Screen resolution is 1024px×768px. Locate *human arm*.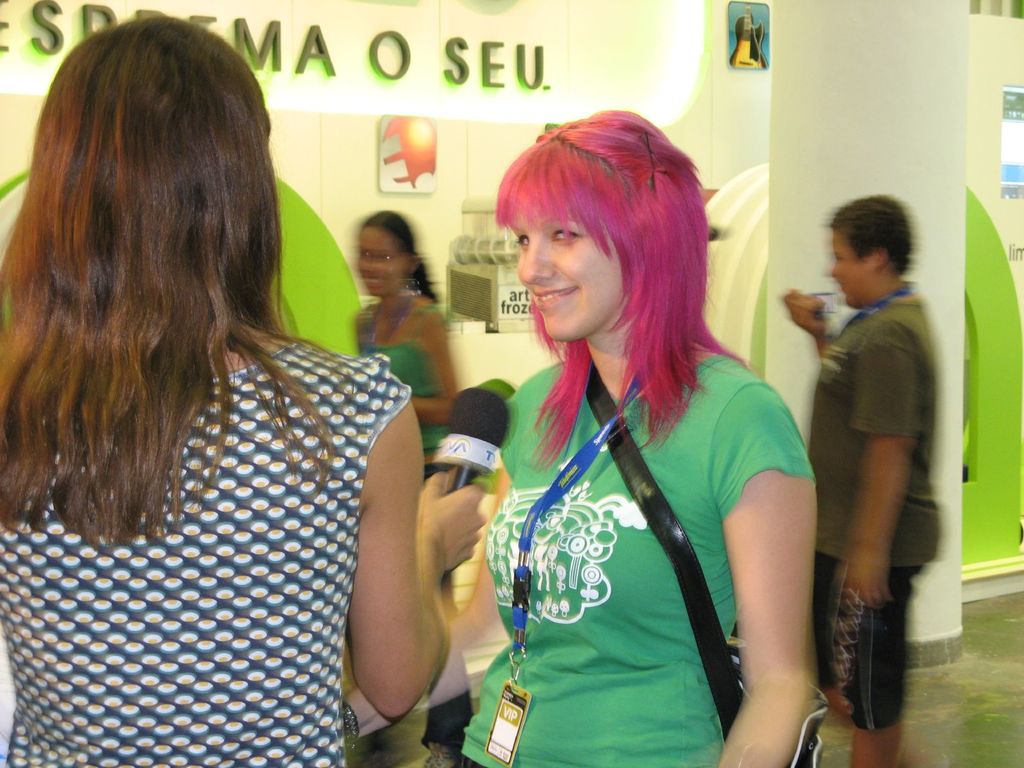
(330,439,471,742).
